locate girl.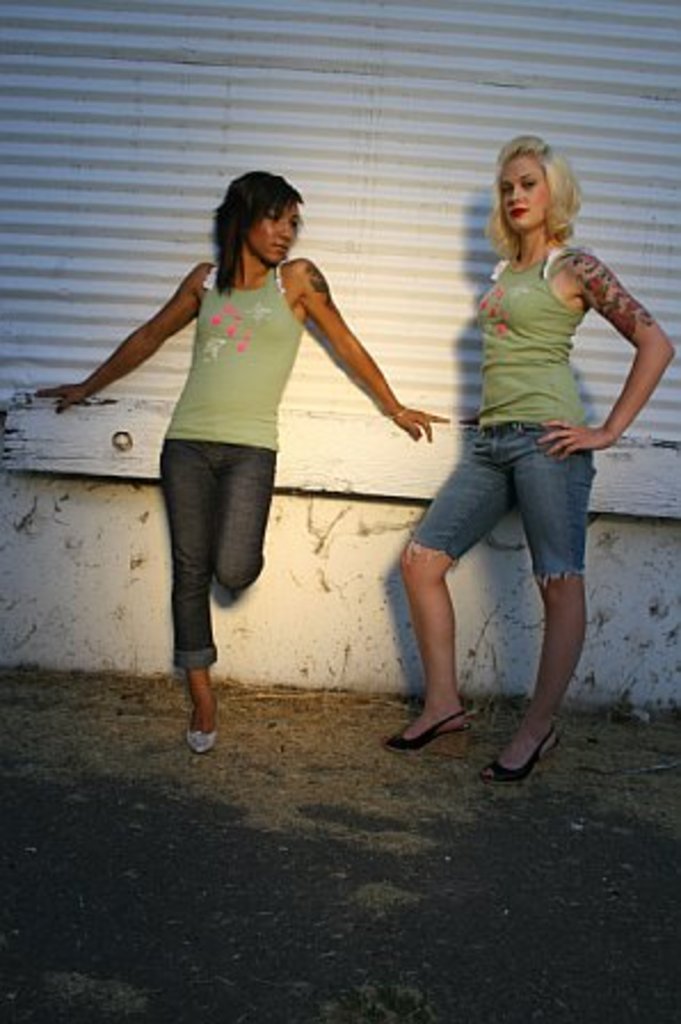
Bounding box: x1=32, y1=174, x2=448, y2=741.
